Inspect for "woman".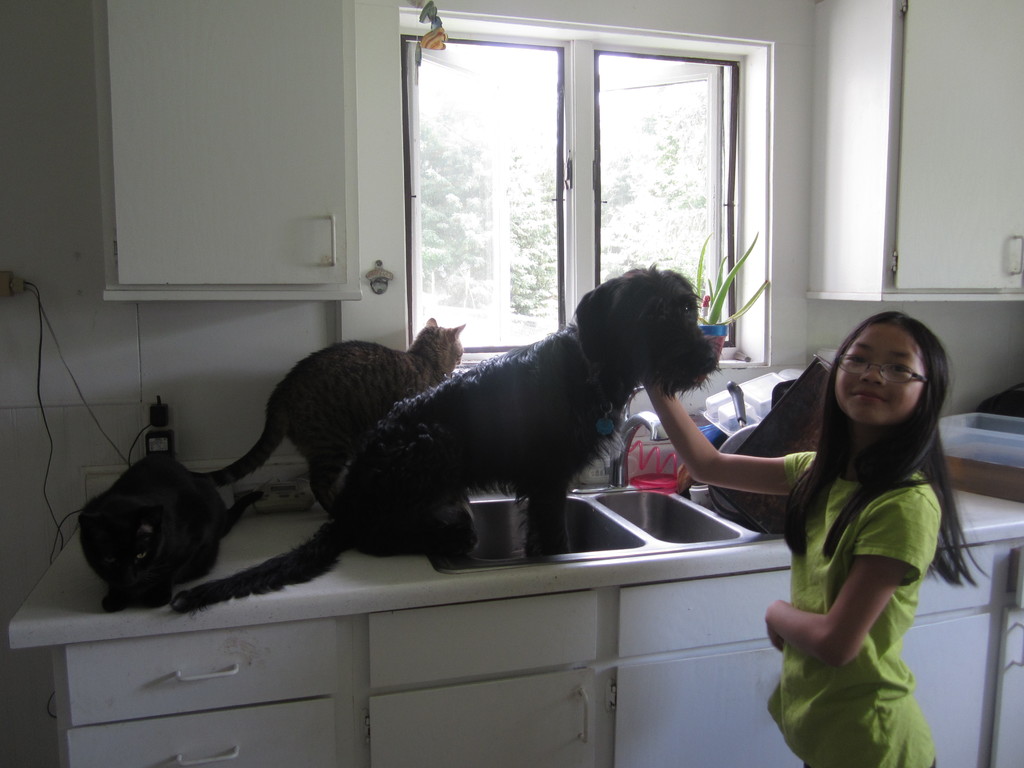
Inspection: 651,296,963,728.
